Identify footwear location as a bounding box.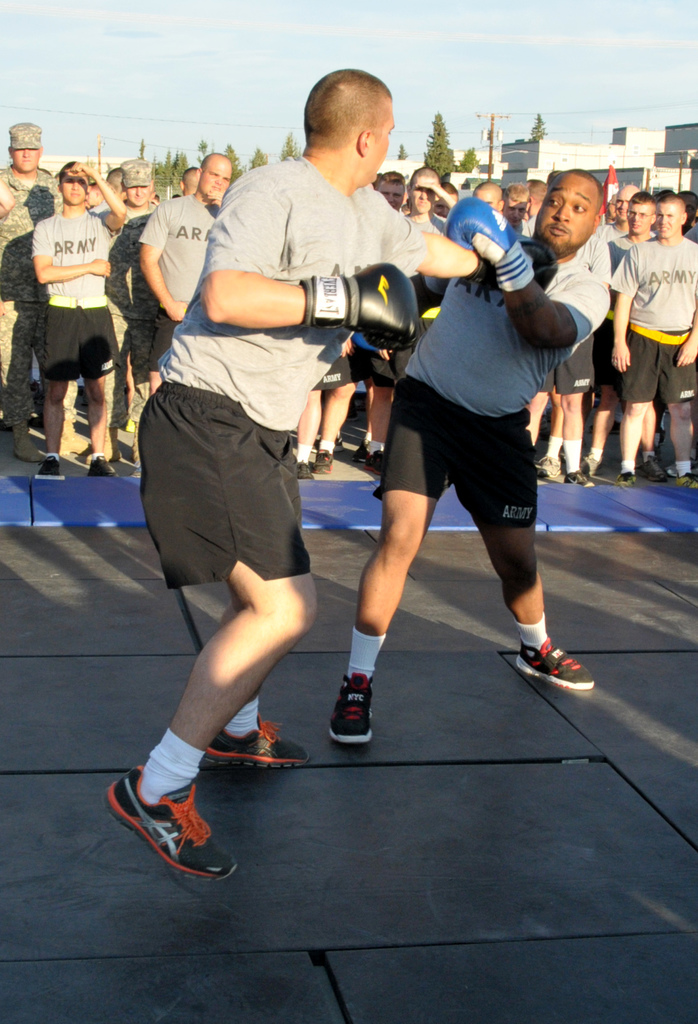
(x1=580, y1=454, x2=613, y2=476).
